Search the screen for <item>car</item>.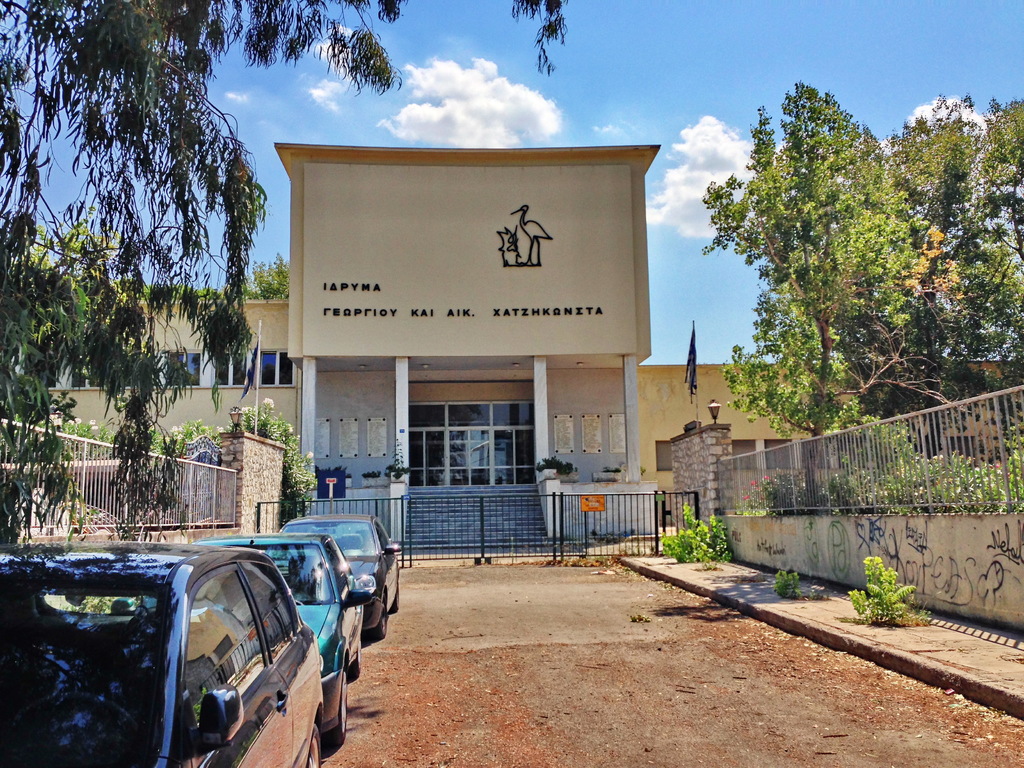
Found at <bbox>180, 522, 361, 739</bbox>.
